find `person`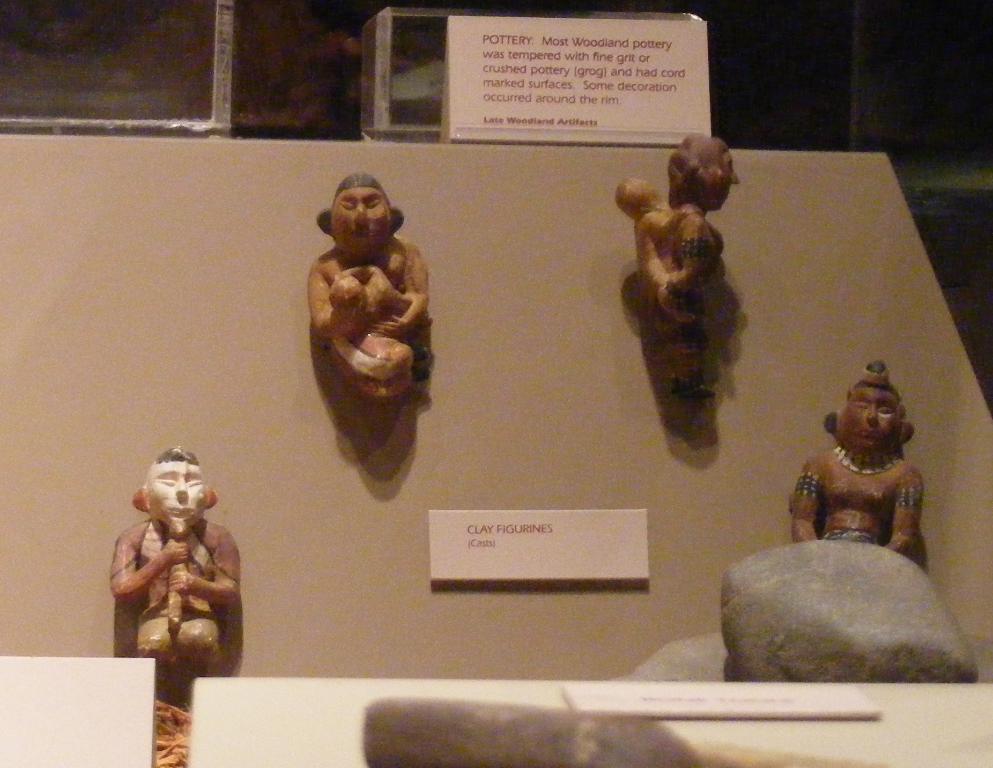
<box>797,358,925,562</box>
